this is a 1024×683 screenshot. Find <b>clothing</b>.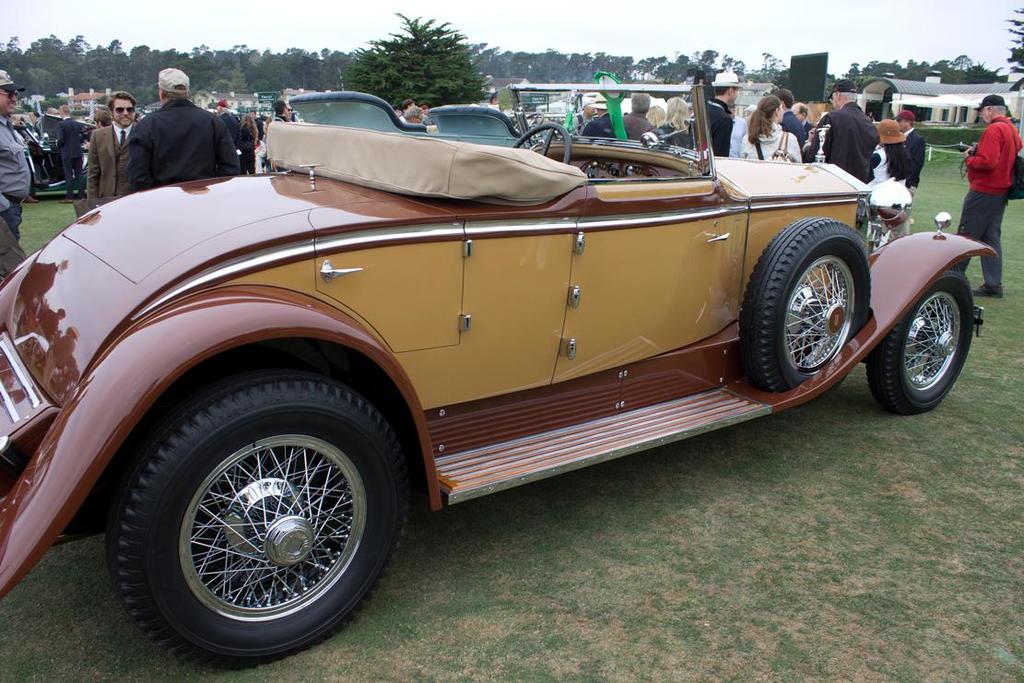
Bounding box: 572, 112, 593, 132.
